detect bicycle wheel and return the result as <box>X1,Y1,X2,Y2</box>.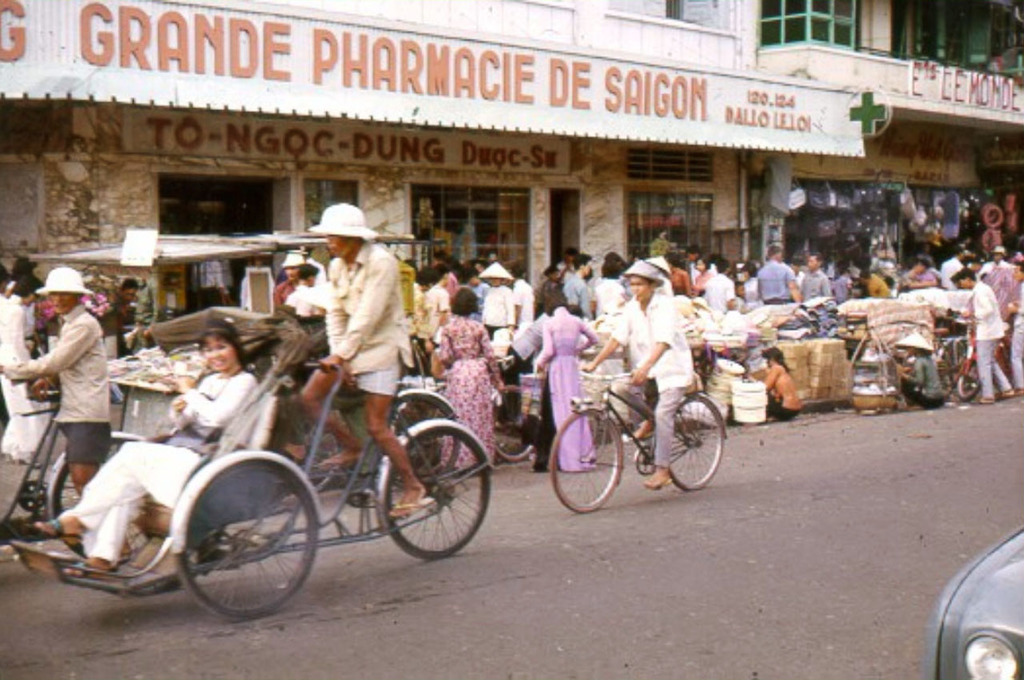
<box>670,397,721,496</box>.
